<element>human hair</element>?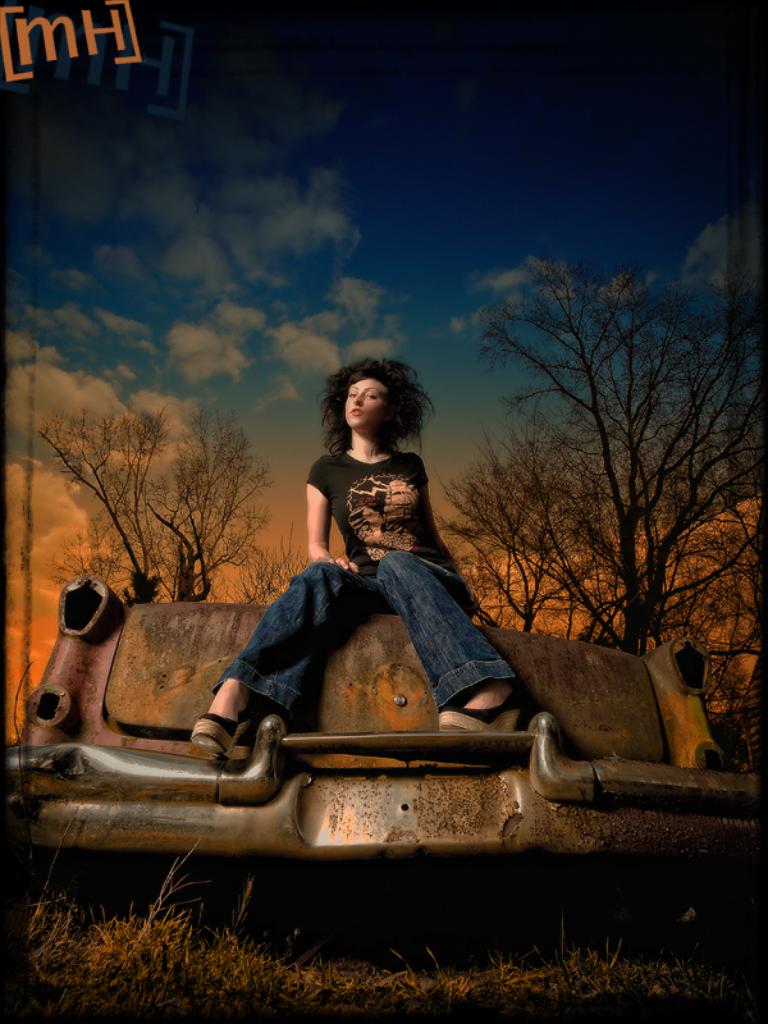
Rect(324, 357, 424, 463)
